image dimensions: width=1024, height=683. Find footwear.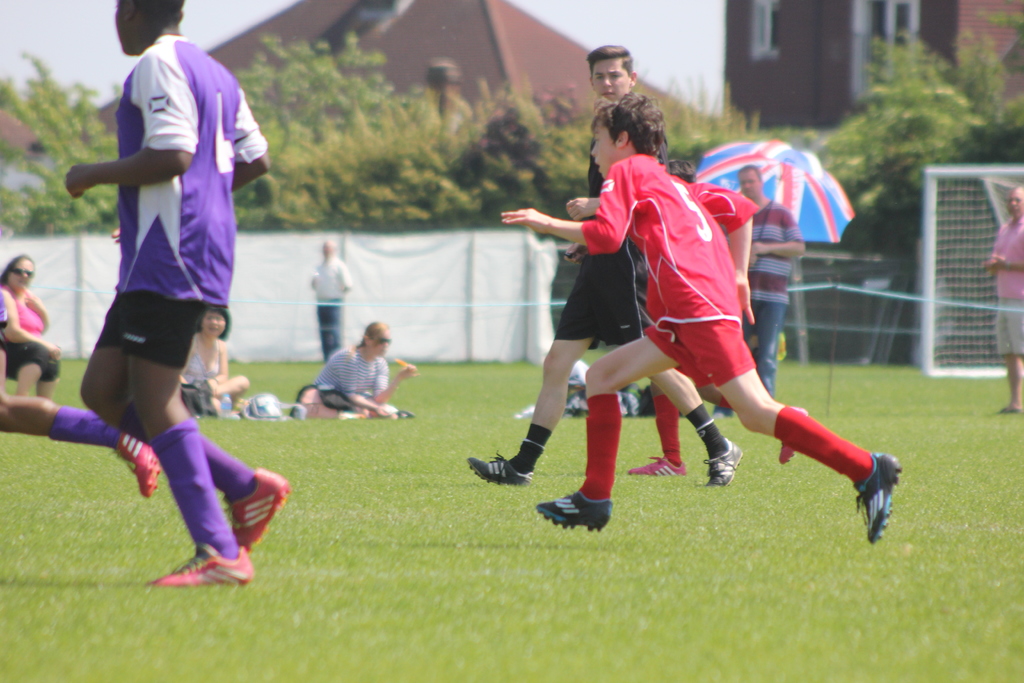
(left=225, top=469, right=292, bottom=547).
